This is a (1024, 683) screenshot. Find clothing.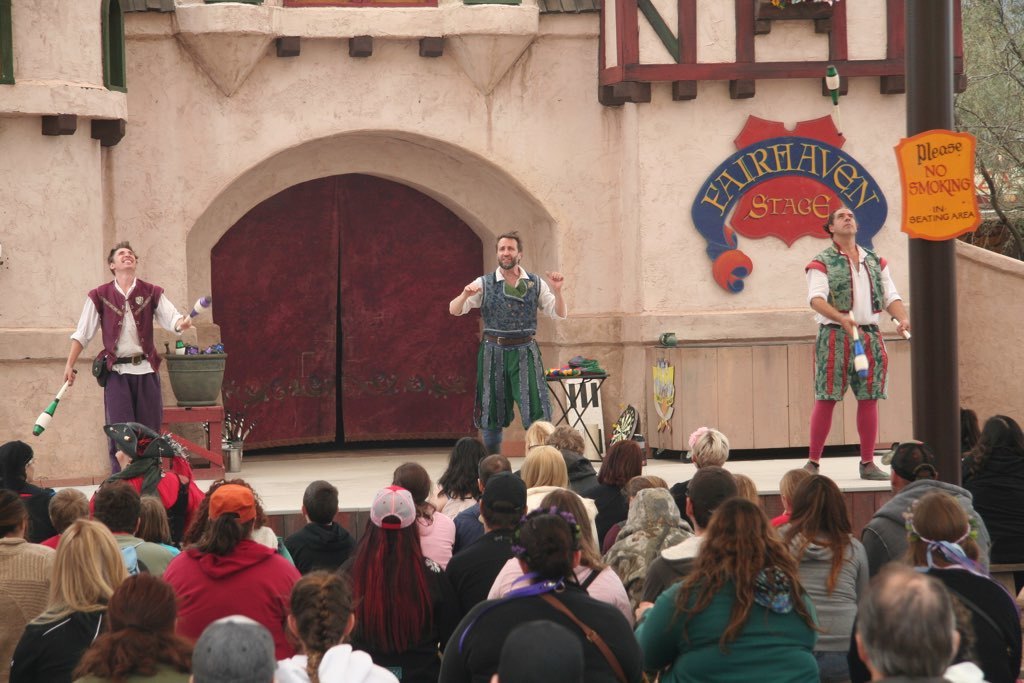
Bounding box: select_region(811, 241, 895, 397).
